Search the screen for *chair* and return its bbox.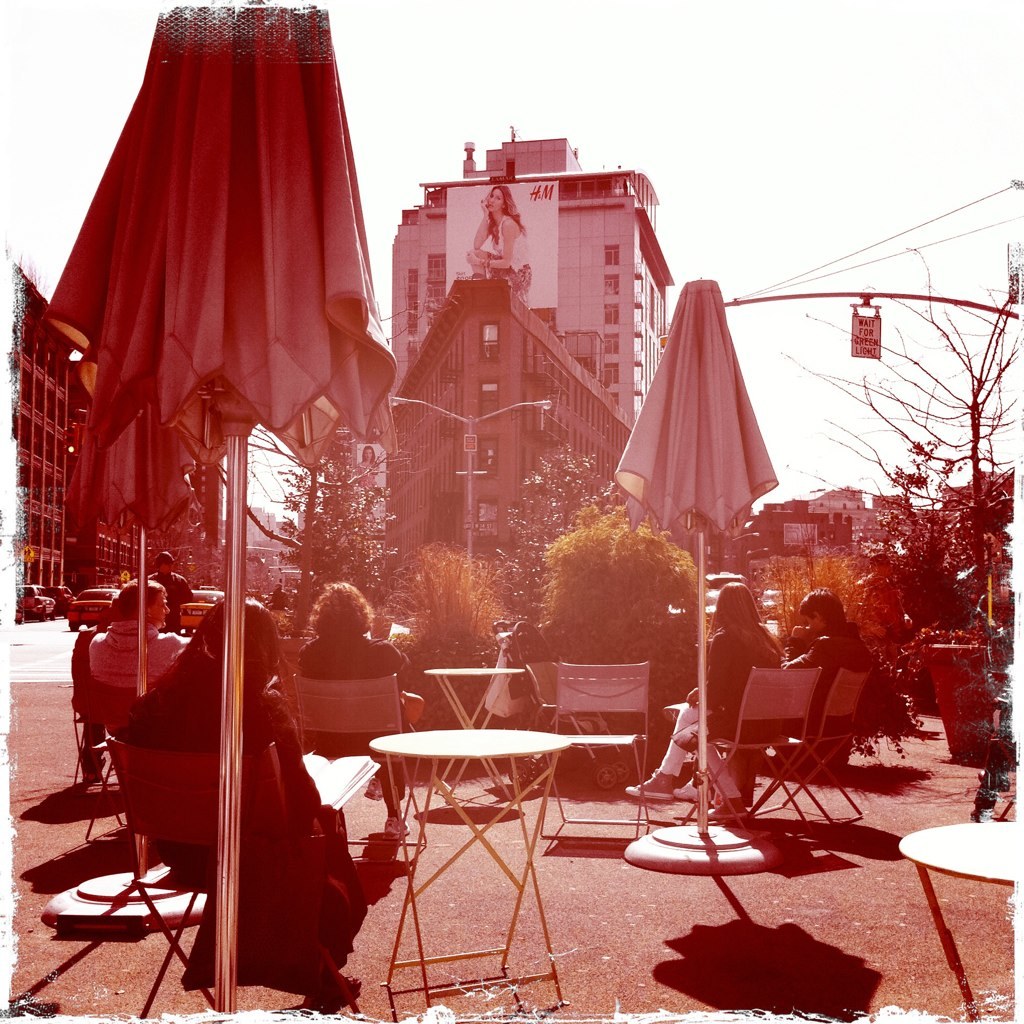
Found: {"left": 680, "top": 669, "right": 825, "bottom": 845}.
